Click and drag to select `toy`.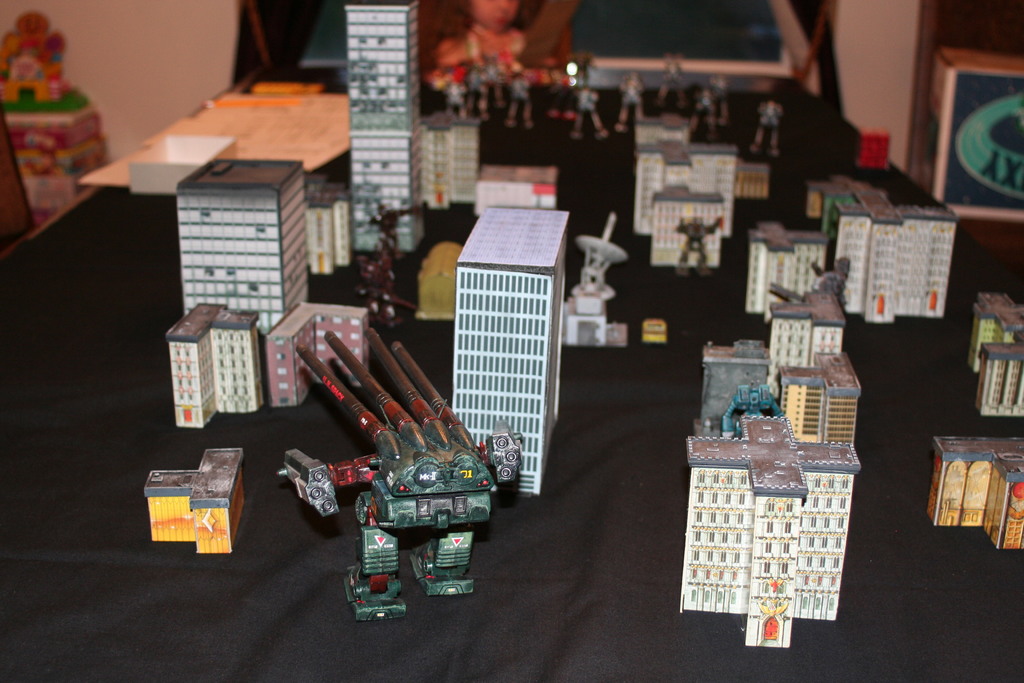
Selection: 547 78 573 122.
